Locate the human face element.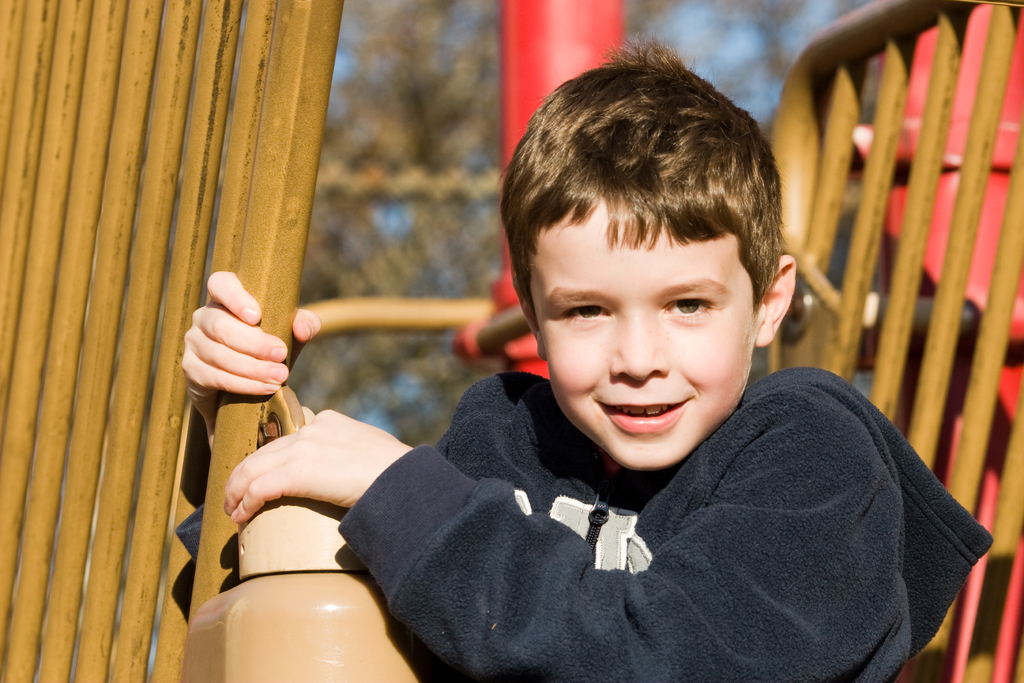
Element bbox: rect(528, 193, 755, 469).
